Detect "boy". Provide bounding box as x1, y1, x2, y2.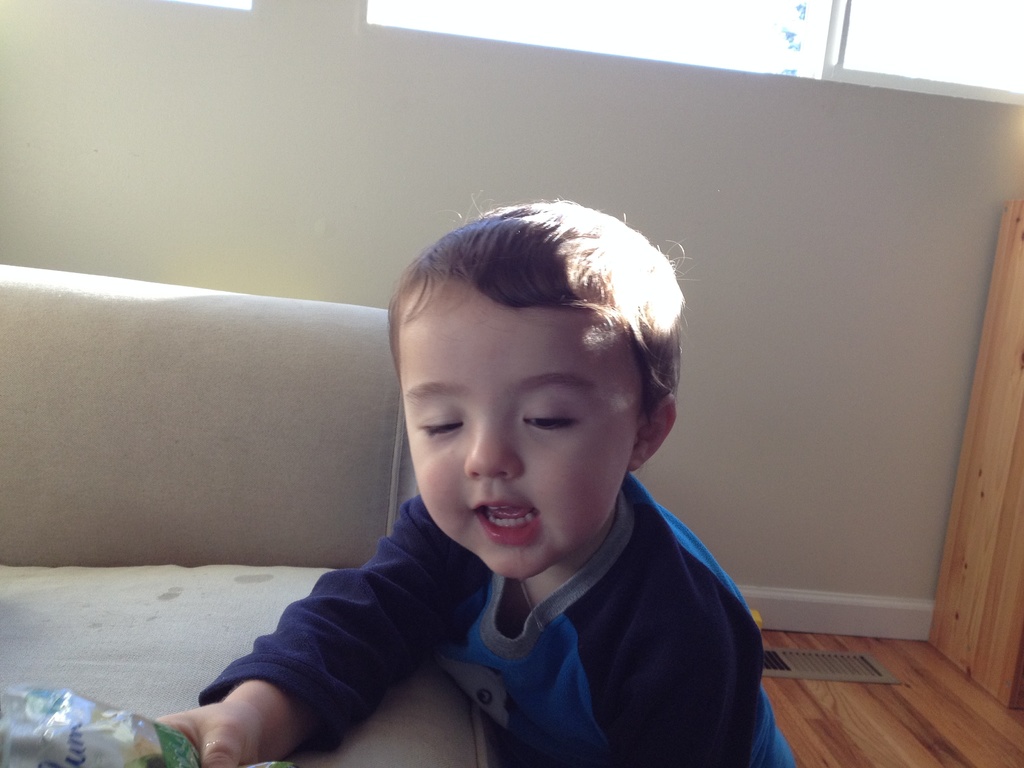
156, 186, 794, 767.
